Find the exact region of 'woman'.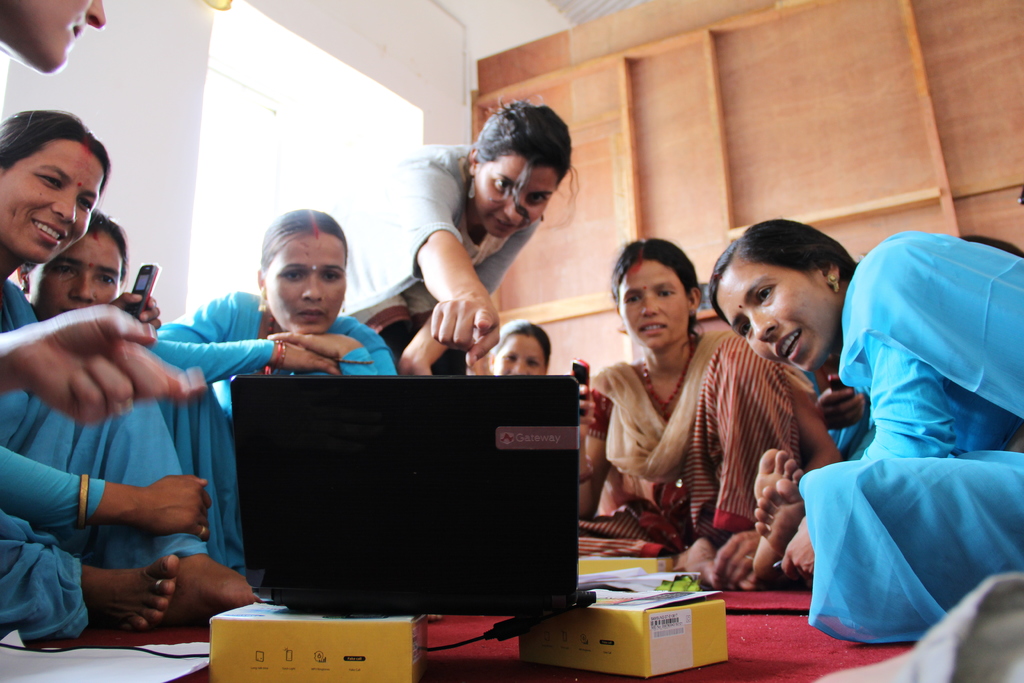
Exact region: [584,244,825,594].
